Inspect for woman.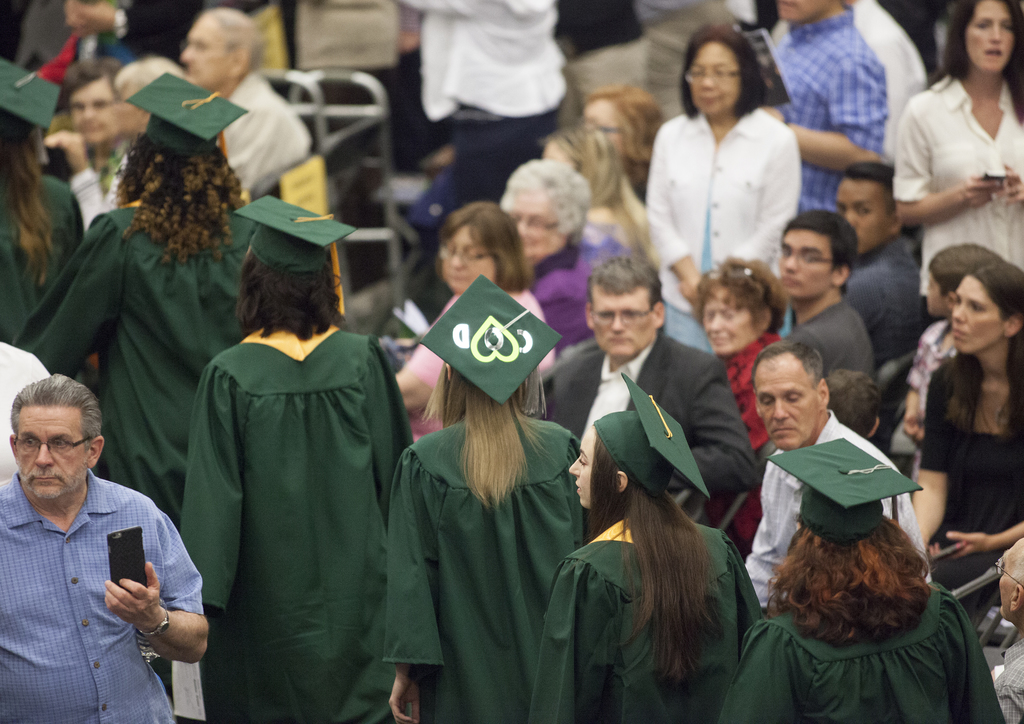
Inspection: box=[897, 259, 1023, 639].
